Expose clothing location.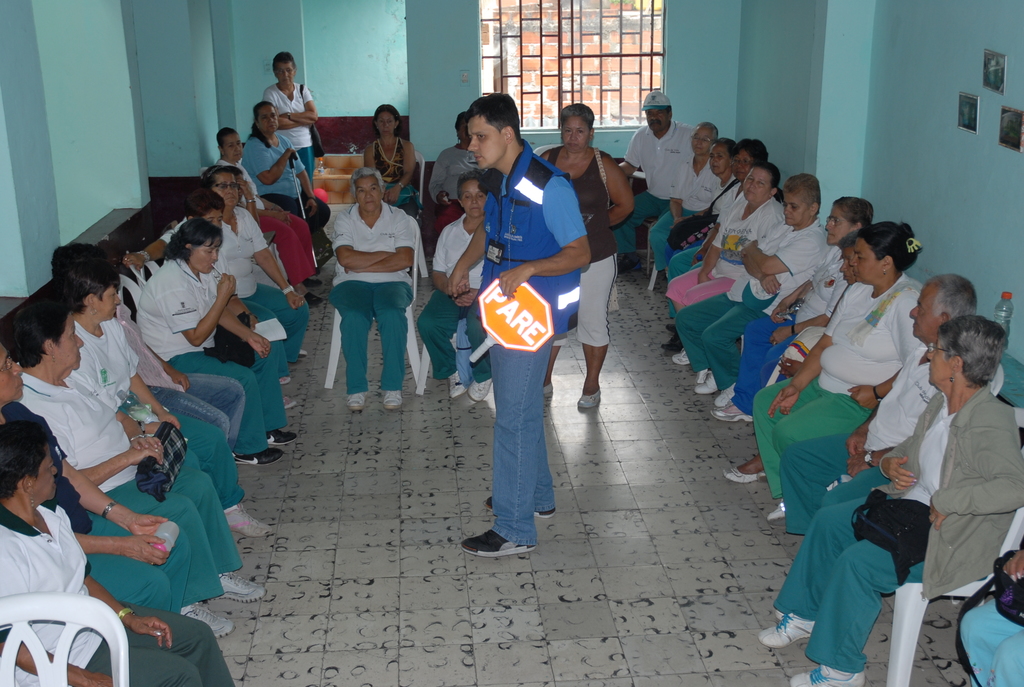
Exposed at [172,405,236,507].
